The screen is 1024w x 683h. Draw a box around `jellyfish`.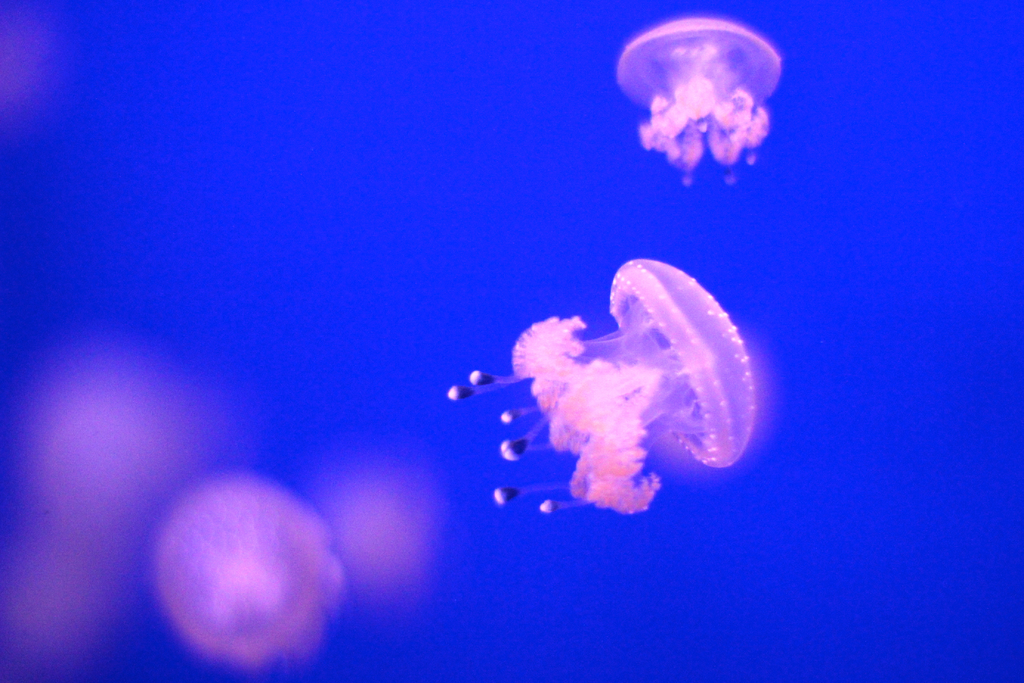
region(461, 248, 763, 540).
